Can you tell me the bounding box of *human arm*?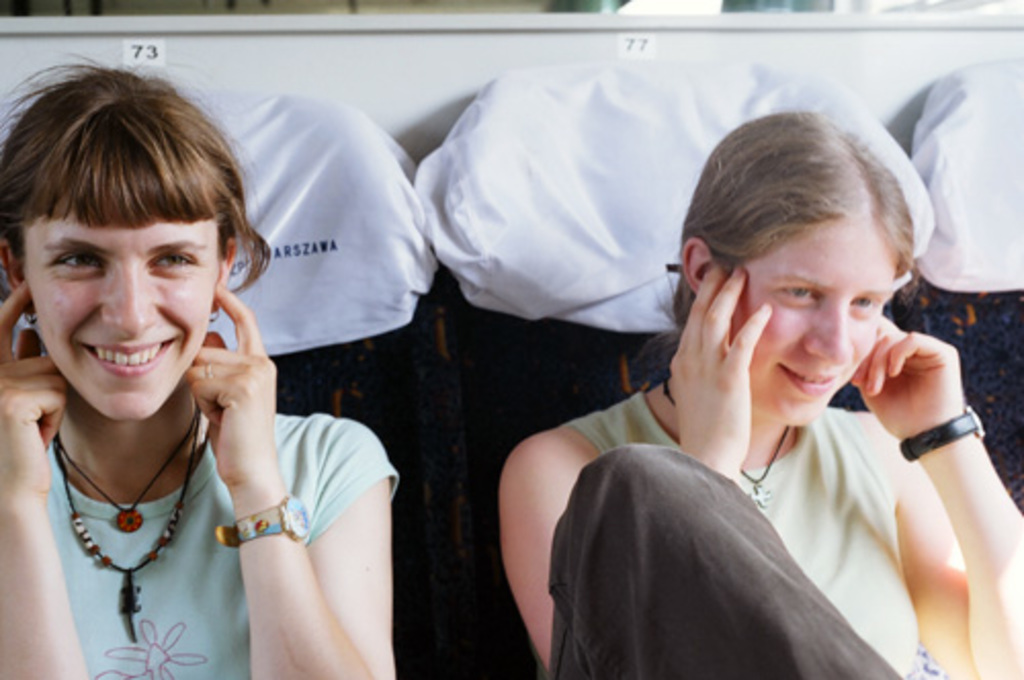
(498,262,774,676).
